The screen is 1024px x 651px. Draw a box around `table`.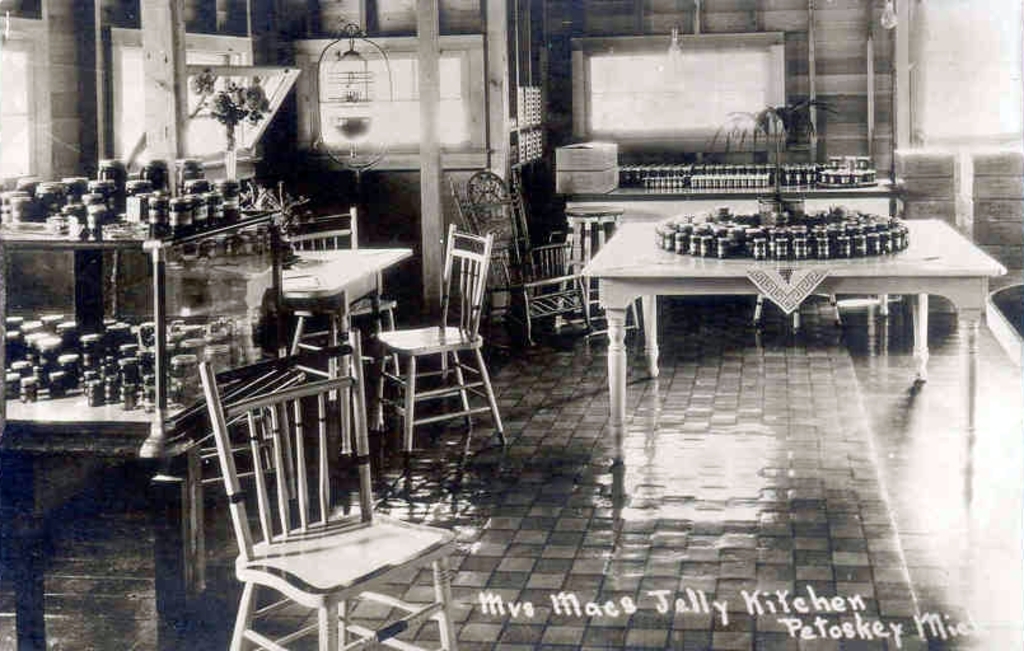
[551, 188, 911, 295].
